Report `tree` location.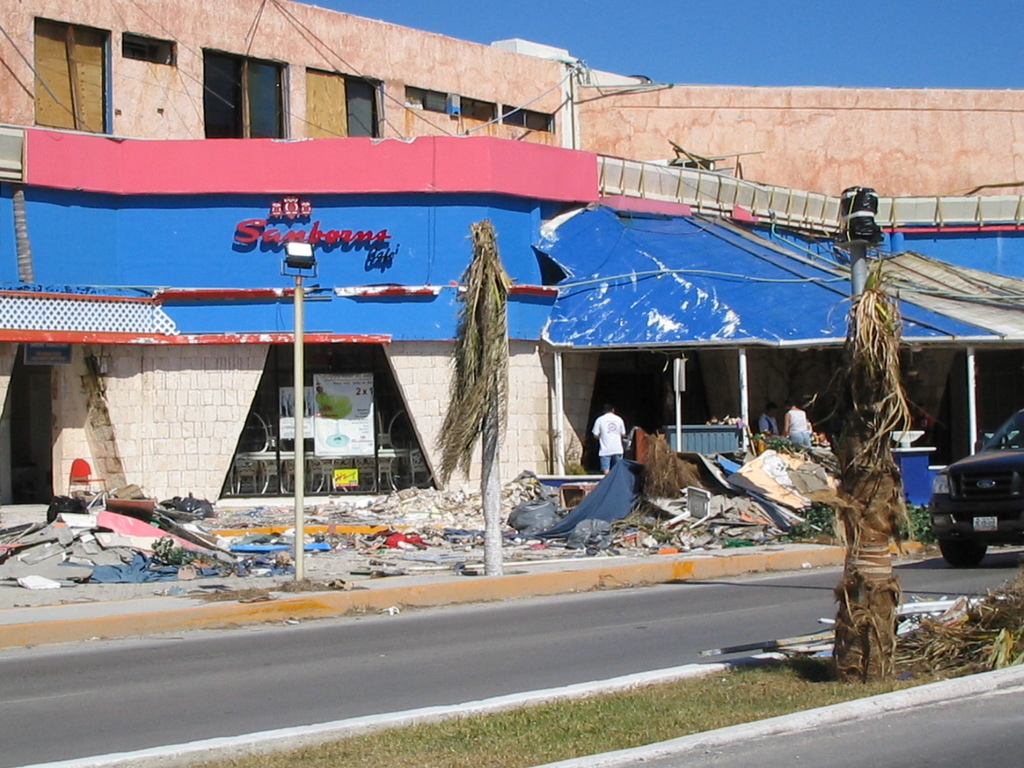
Report: (x1=801, y1=244, x2=914, y2=683).
